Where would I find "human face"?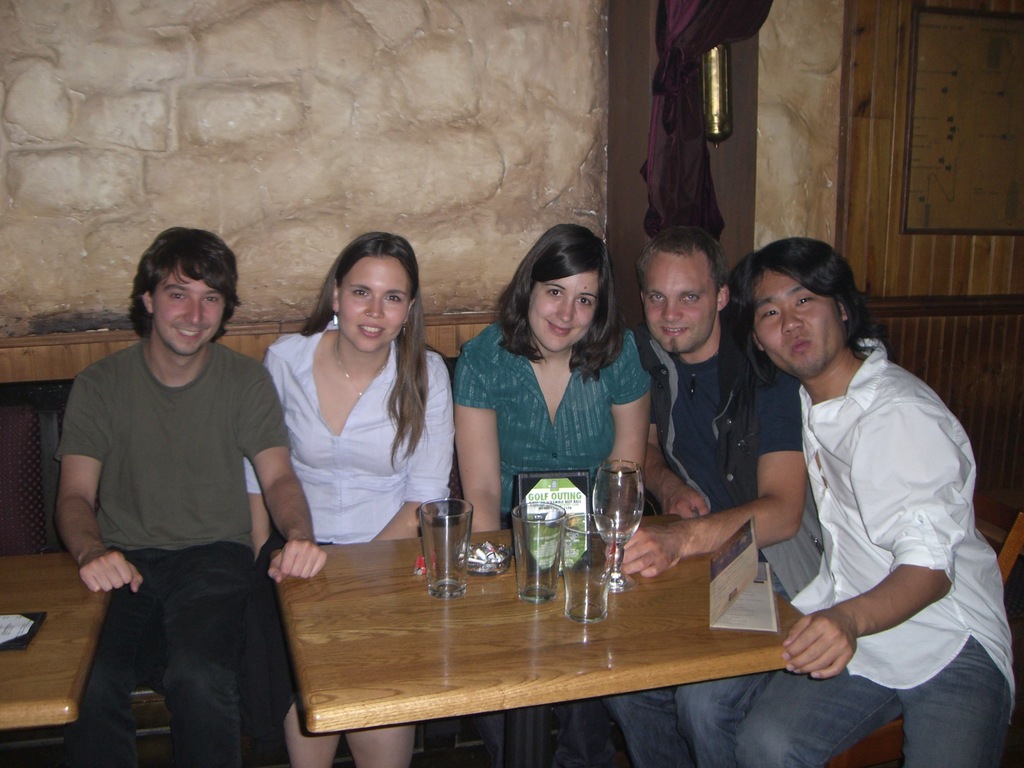
At 527/267/602/357.
